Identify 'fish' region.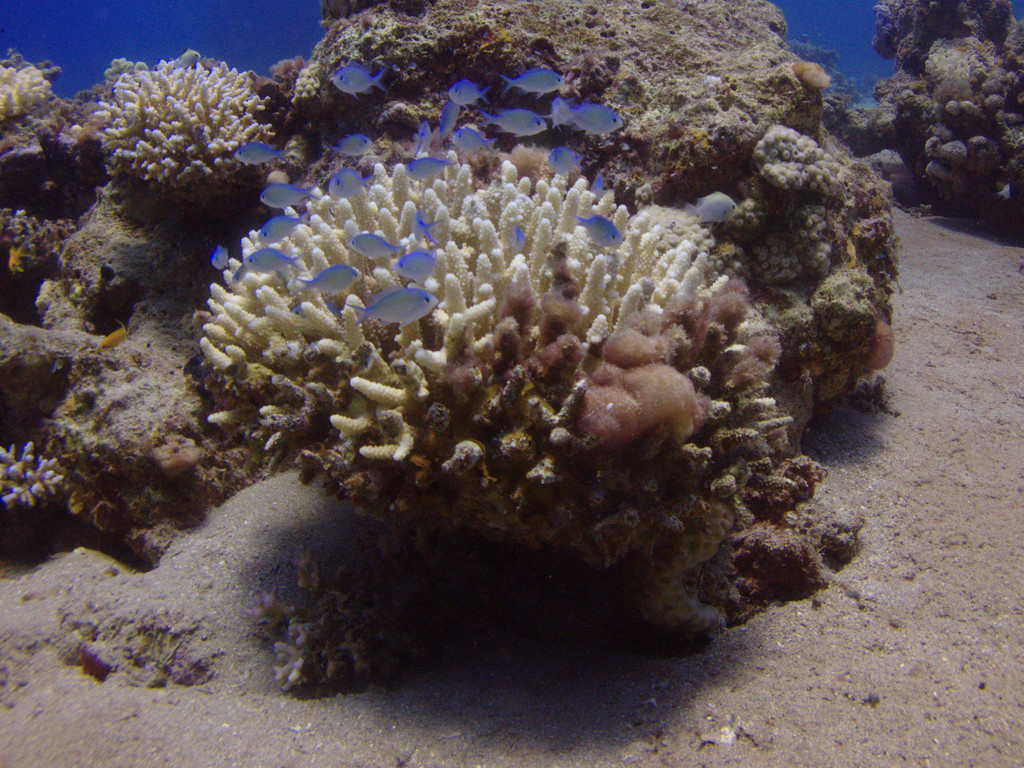
Region: 342 282 438 327.
